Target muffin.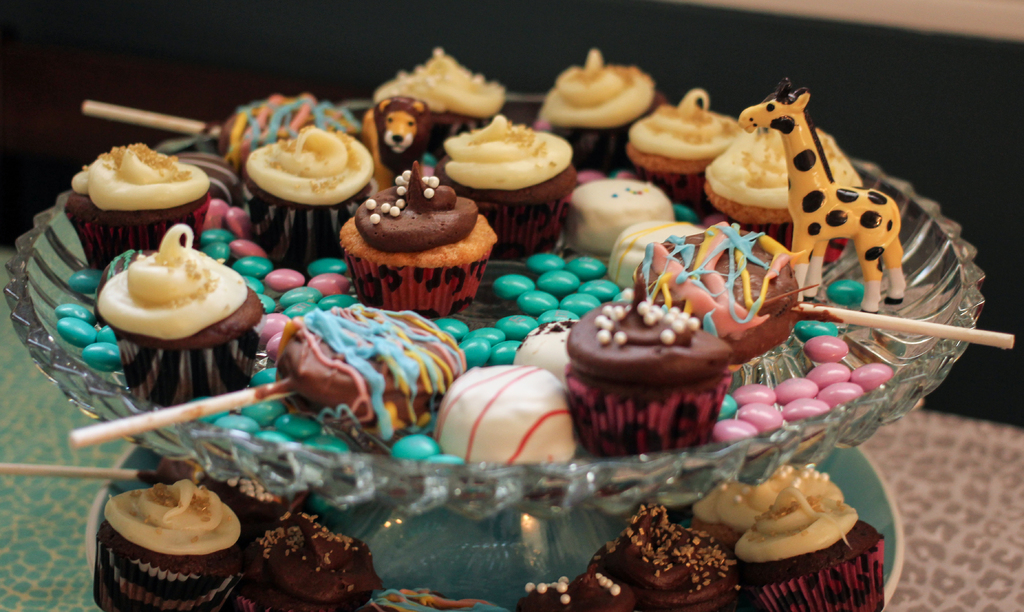
Target region: [582,504,733,611].
